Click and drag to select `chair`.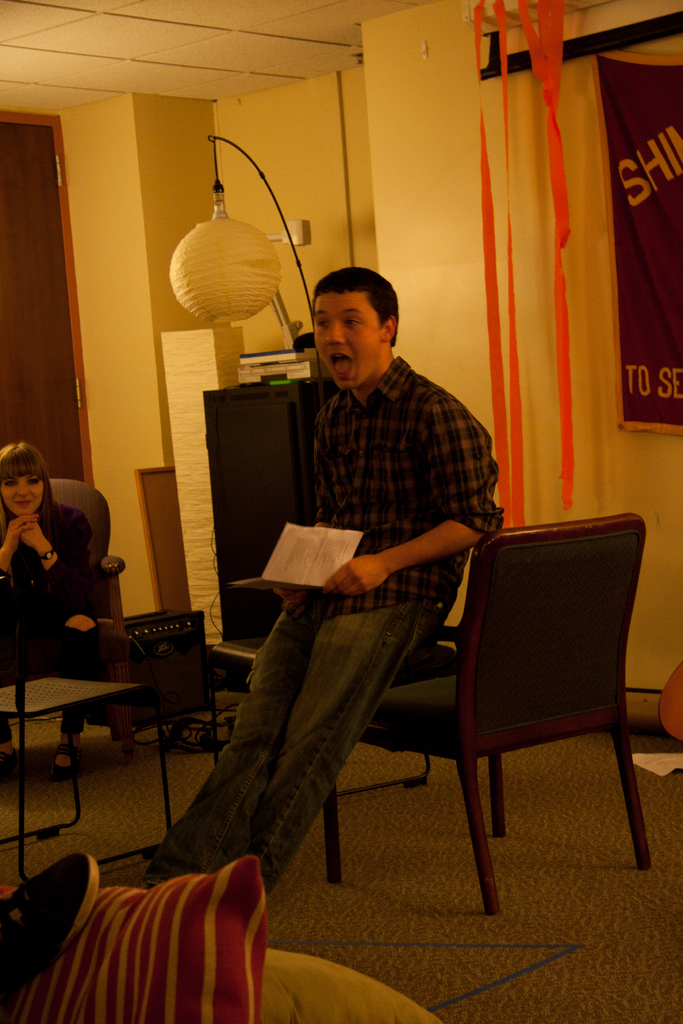
Selection: crop(213, 579, 432, 808).
